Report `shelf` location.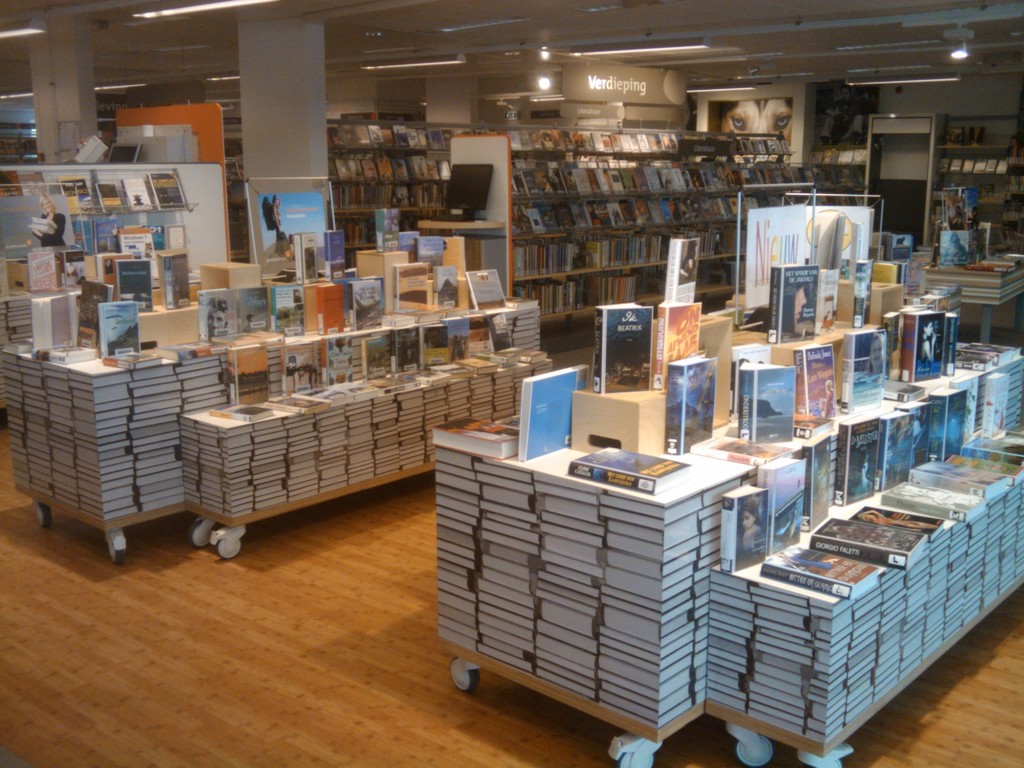
Report: (933,172,1023,219).
